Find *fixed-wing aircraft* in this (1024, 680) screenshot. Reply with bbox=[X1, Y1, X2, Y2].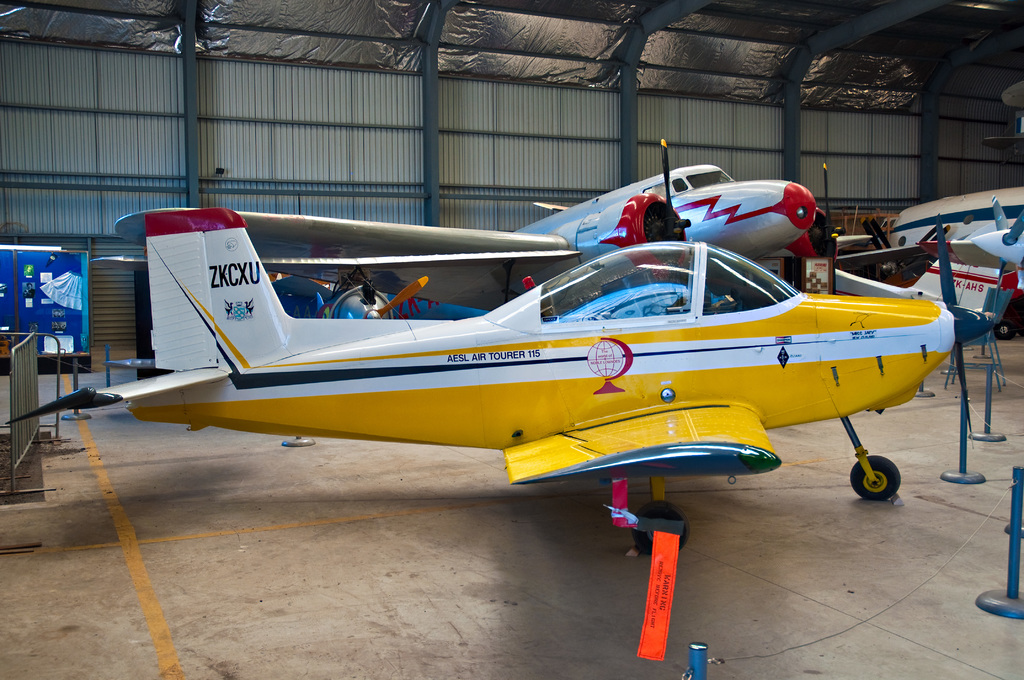
bbox=[863, 187, 1022, 338].
